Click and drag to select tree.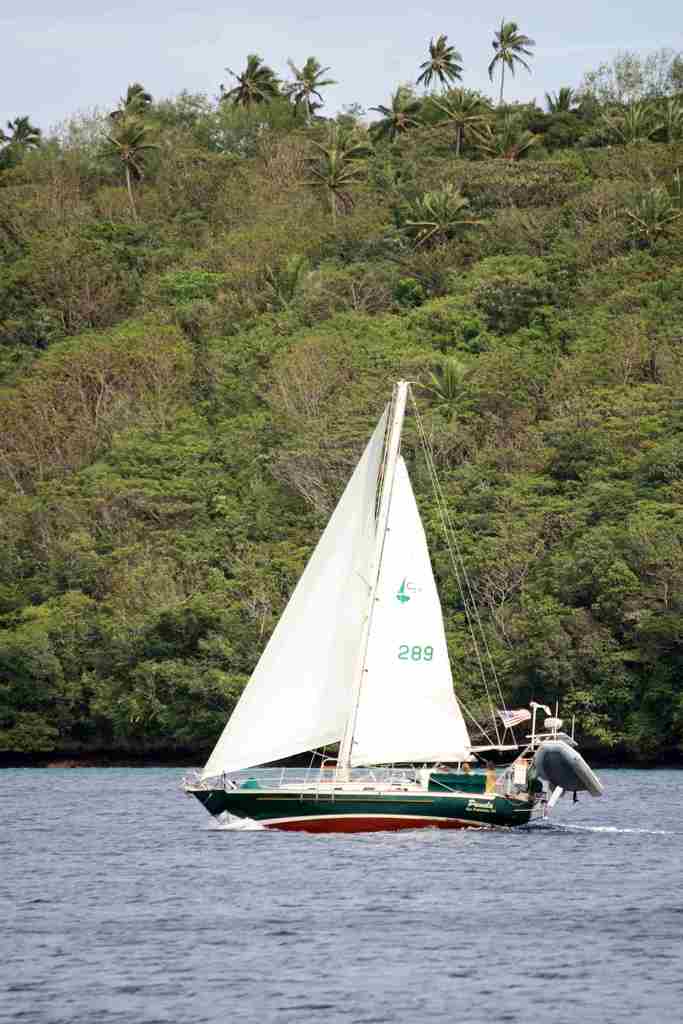
Selection: l=411, t=29, r=464, b=106.
